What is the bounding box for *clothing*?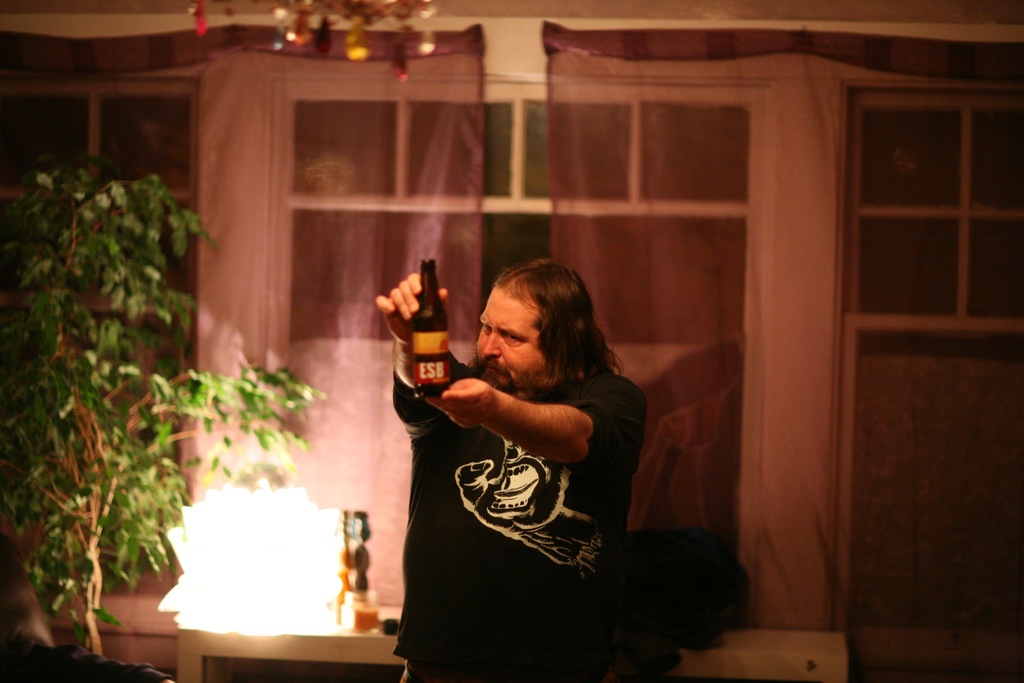
389/336/651/663.
